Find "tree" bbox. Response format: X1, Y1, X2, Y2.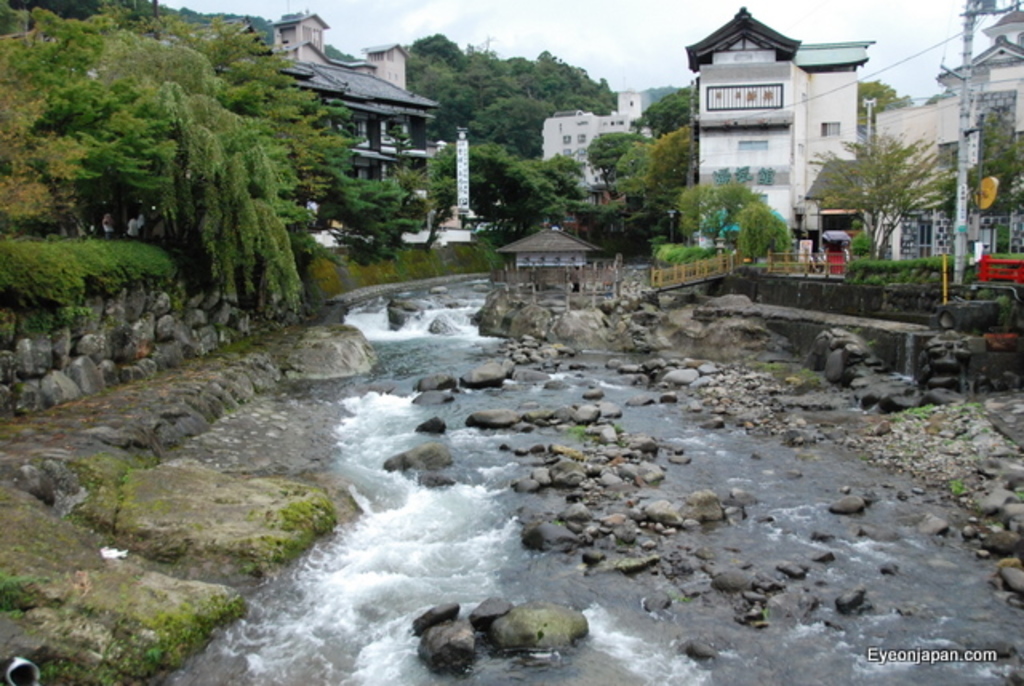
531, 157, 581, 206.
